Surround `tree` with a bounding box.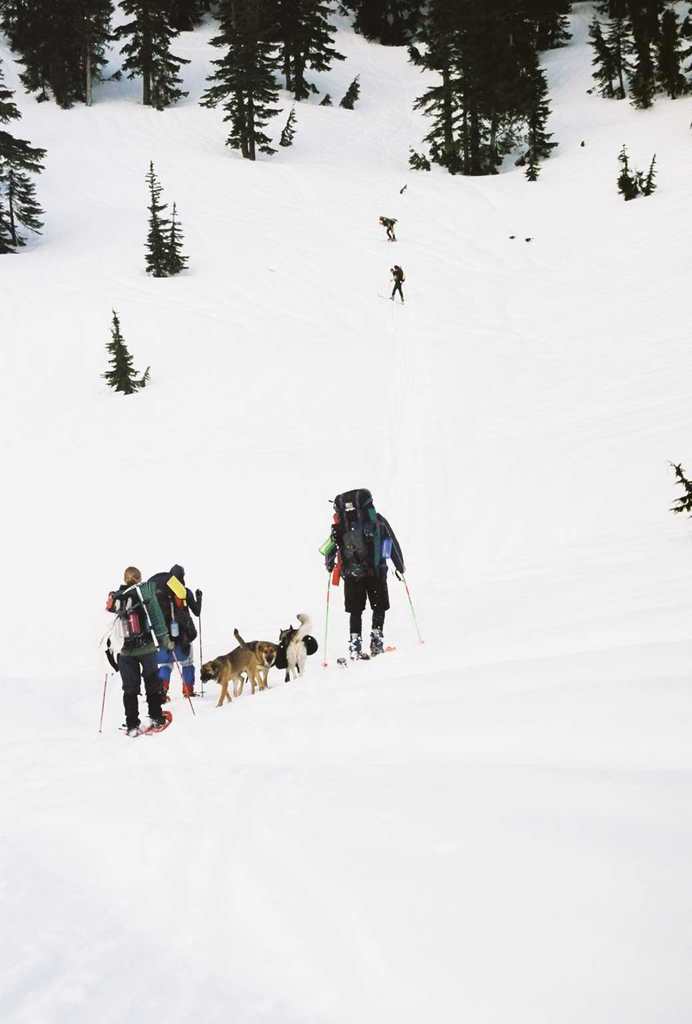
bbox=(109, 0, 187, 104).
